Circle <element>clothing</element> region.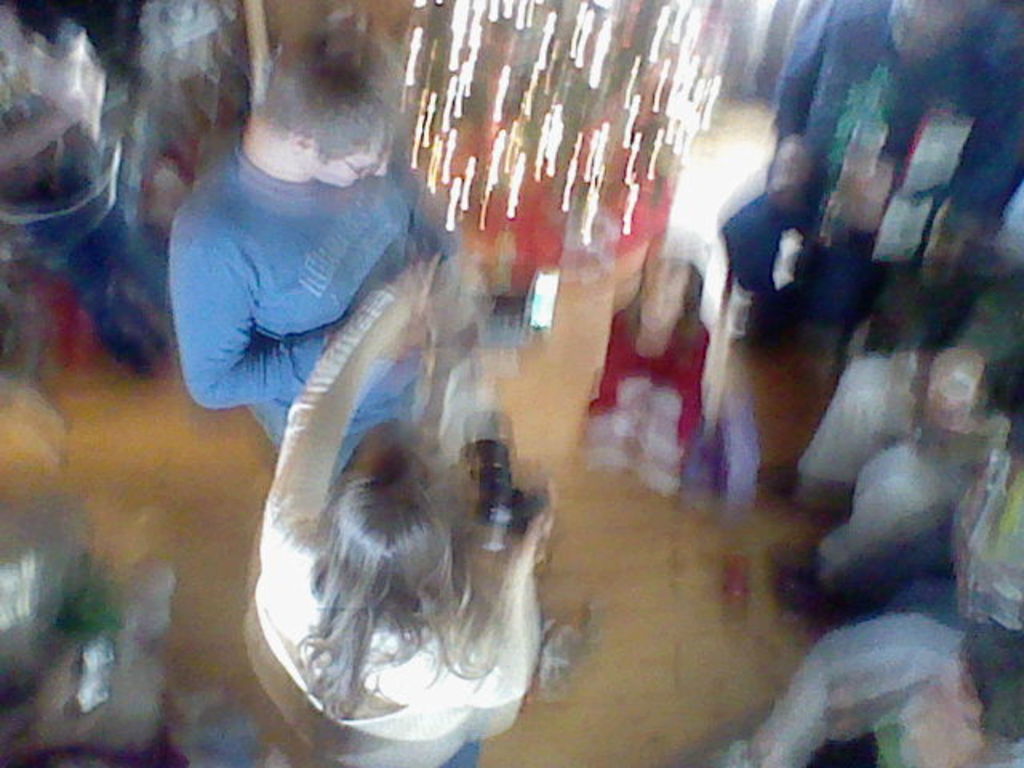
Region: [784, 0, 1022, 270].
